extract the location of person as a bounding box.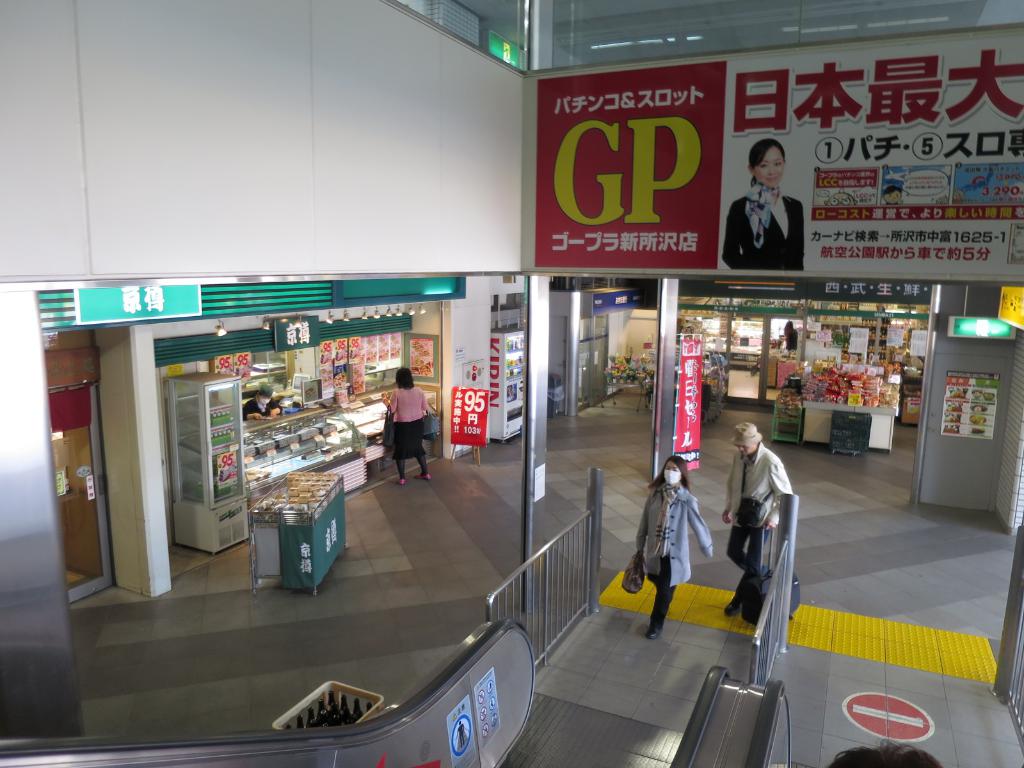
<region>721, 418, 789, 616</region>.
